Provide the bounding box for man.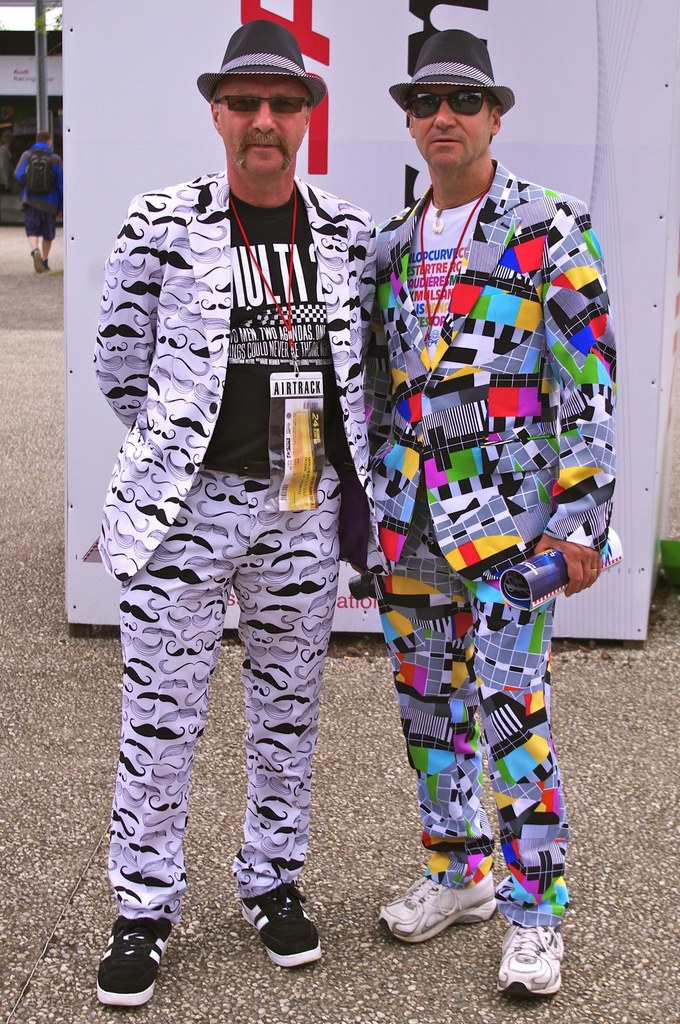
<box>11,127,61,268</box>.
